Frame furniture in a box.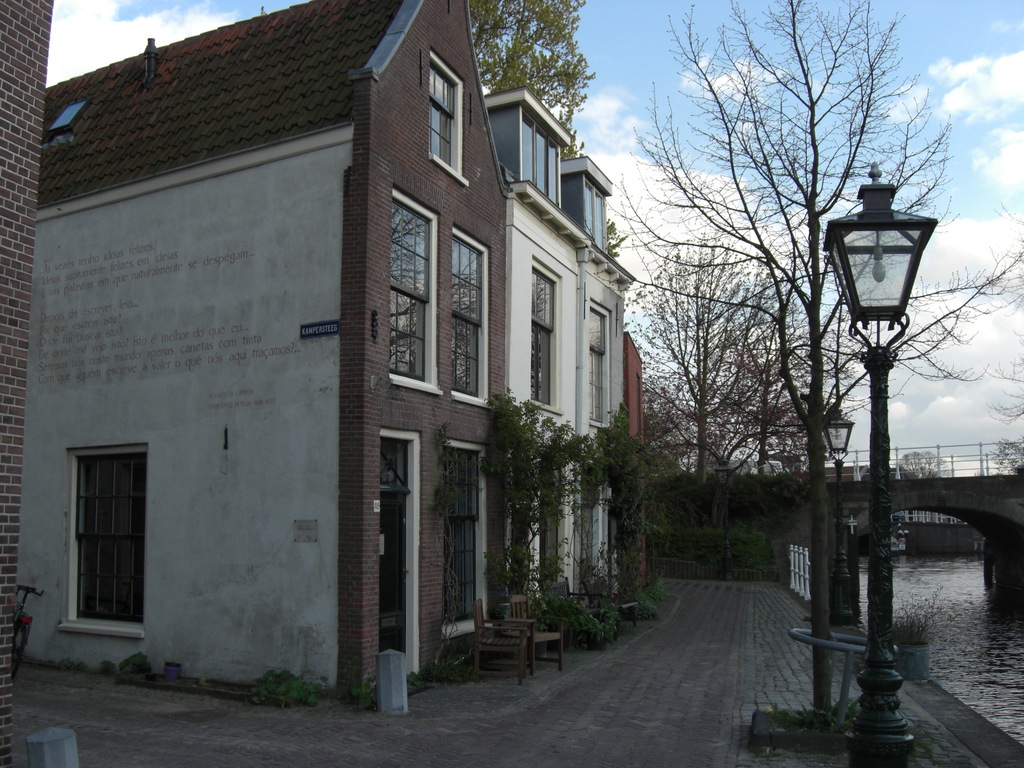
[left=509, top=597, right=562, bottom=668].
